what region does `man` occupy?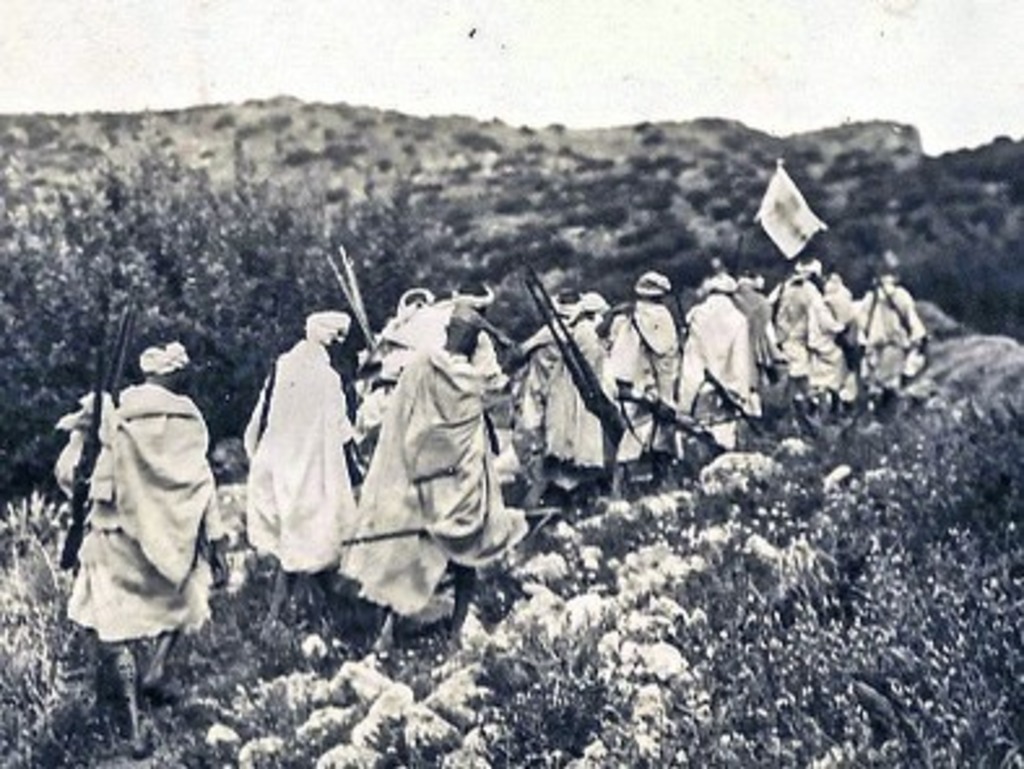
l=49, t=338, r=237, b=751.
